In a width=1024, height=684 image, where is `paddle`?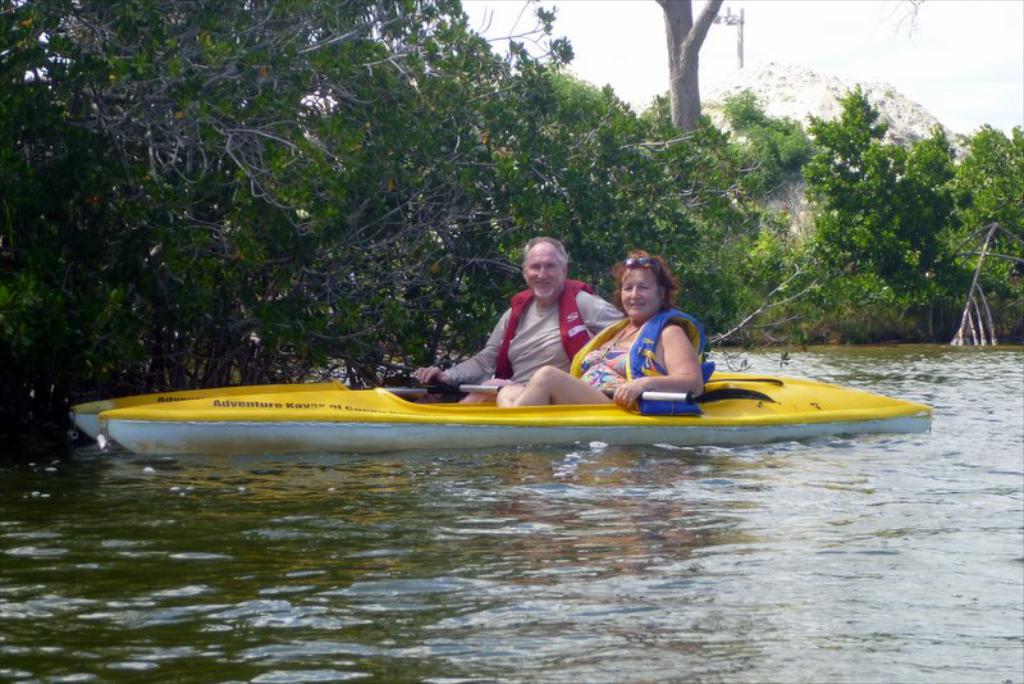
left=380, top=378, right=530, bottom=395.
